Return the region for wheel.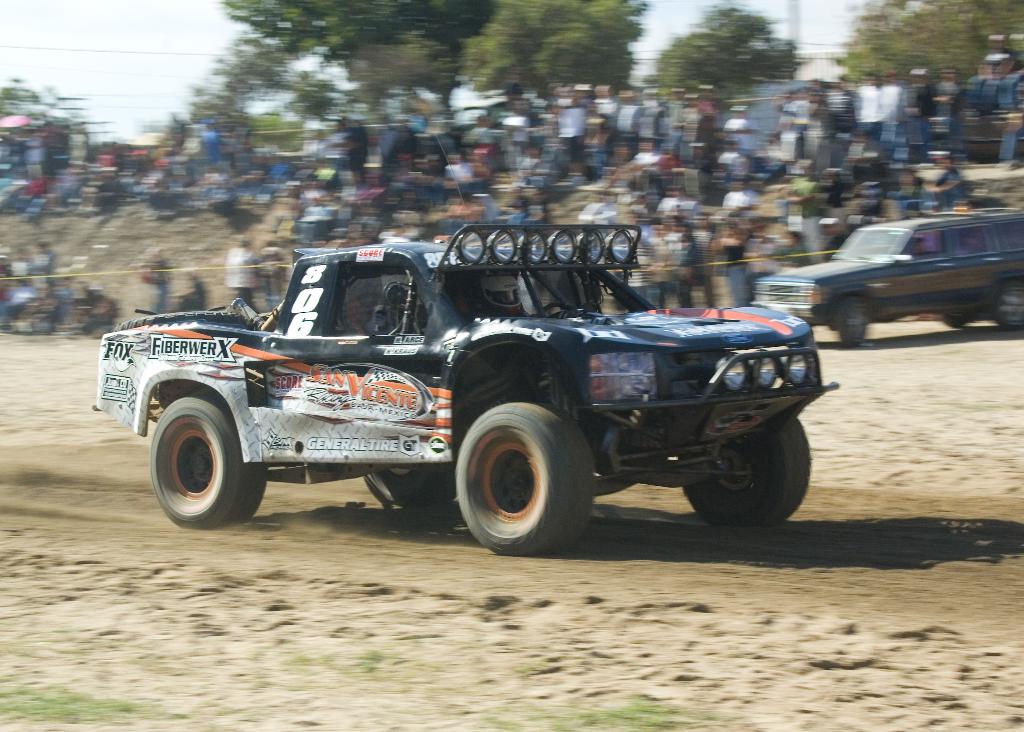
box=[360, 468, 453, 512].
